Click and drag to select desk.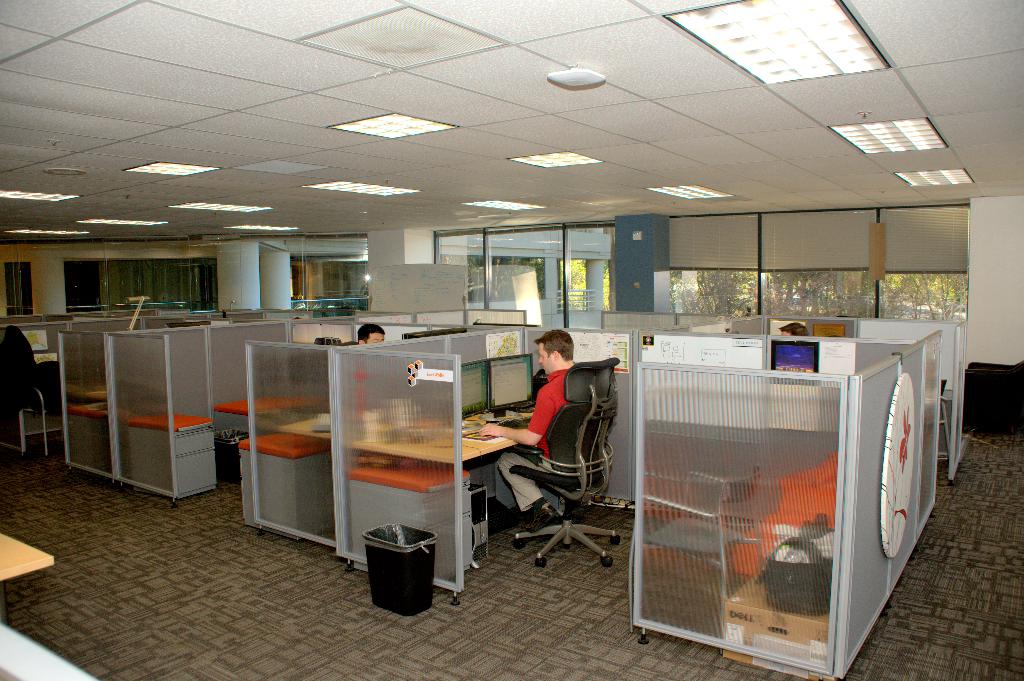
Selection: BBox(340, 442, 517, 466).
